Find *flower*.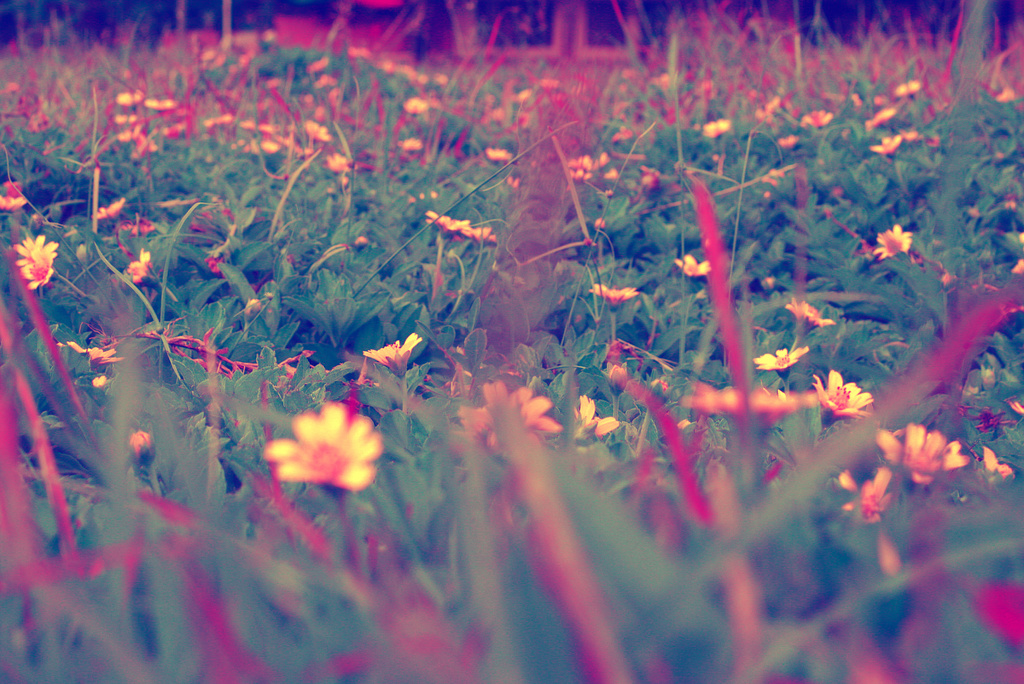
779, 297, 833, 331.
